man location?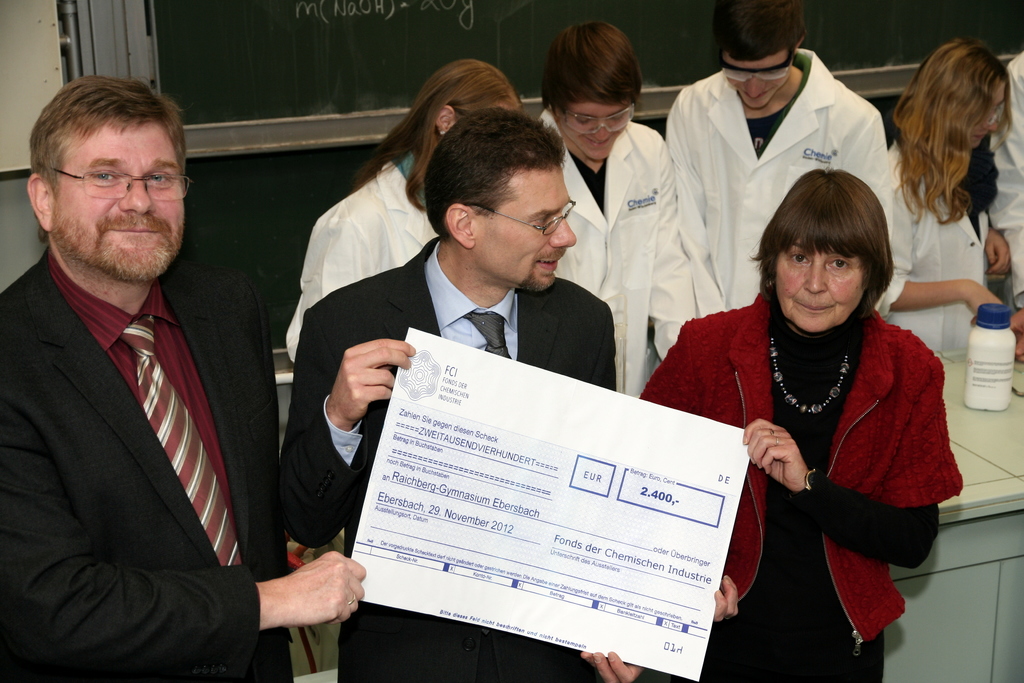
x1=662, y1=0, x2=892, y2=317
